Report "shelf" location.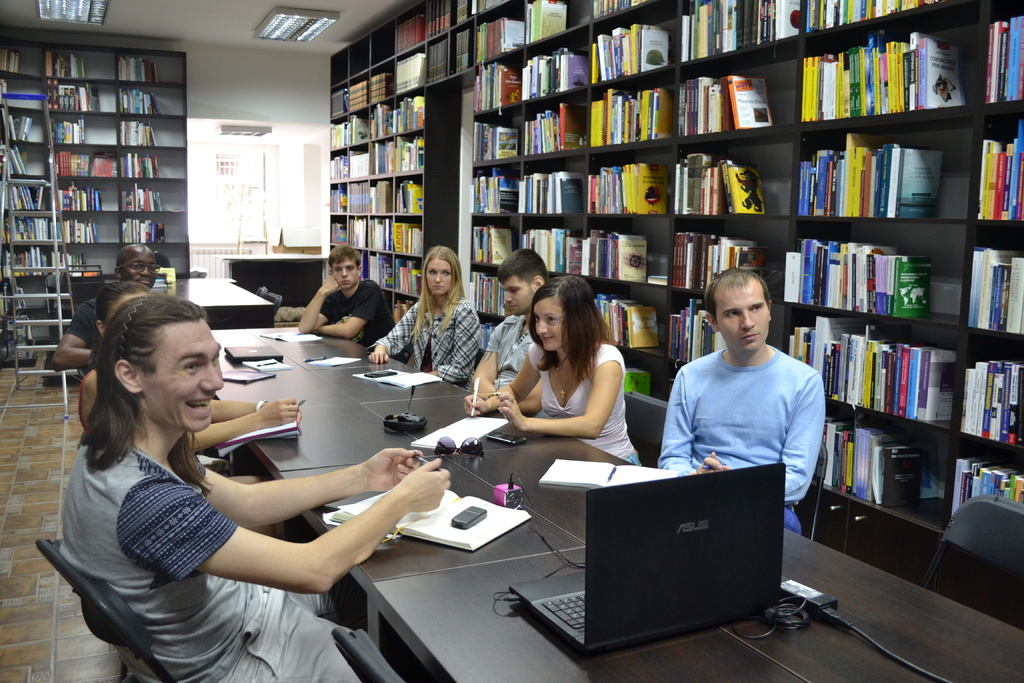
Report: [351,106,384,144].
